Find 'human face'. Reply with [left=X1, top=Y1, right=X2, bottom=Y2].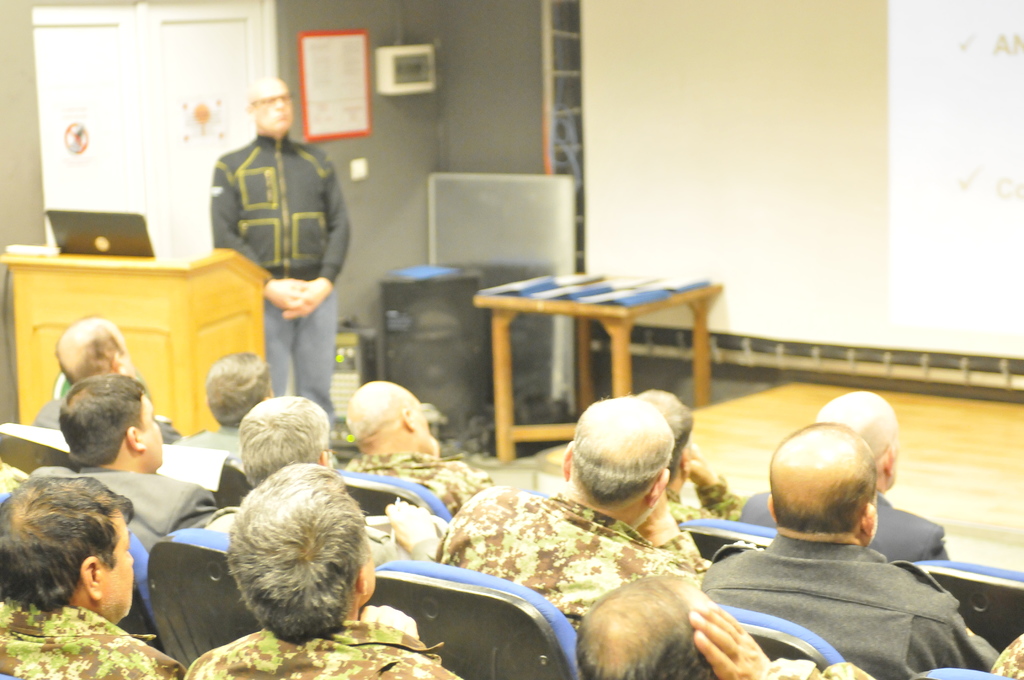
[left=260, top=83, right=294, bottom=136].
